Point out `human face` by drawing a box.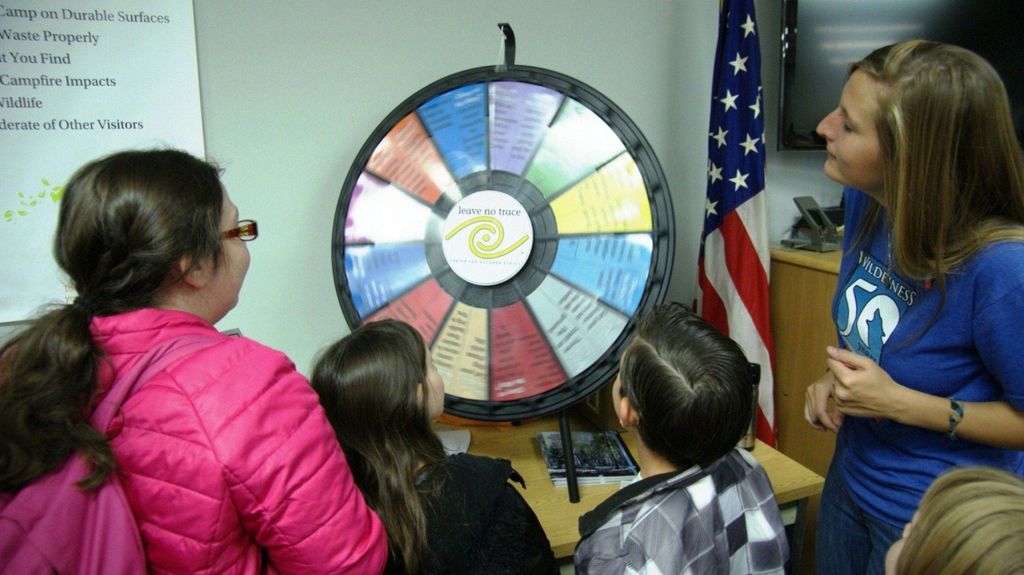
{"left": 205, "top": 179, "right": 255, "bottom": 306}.
